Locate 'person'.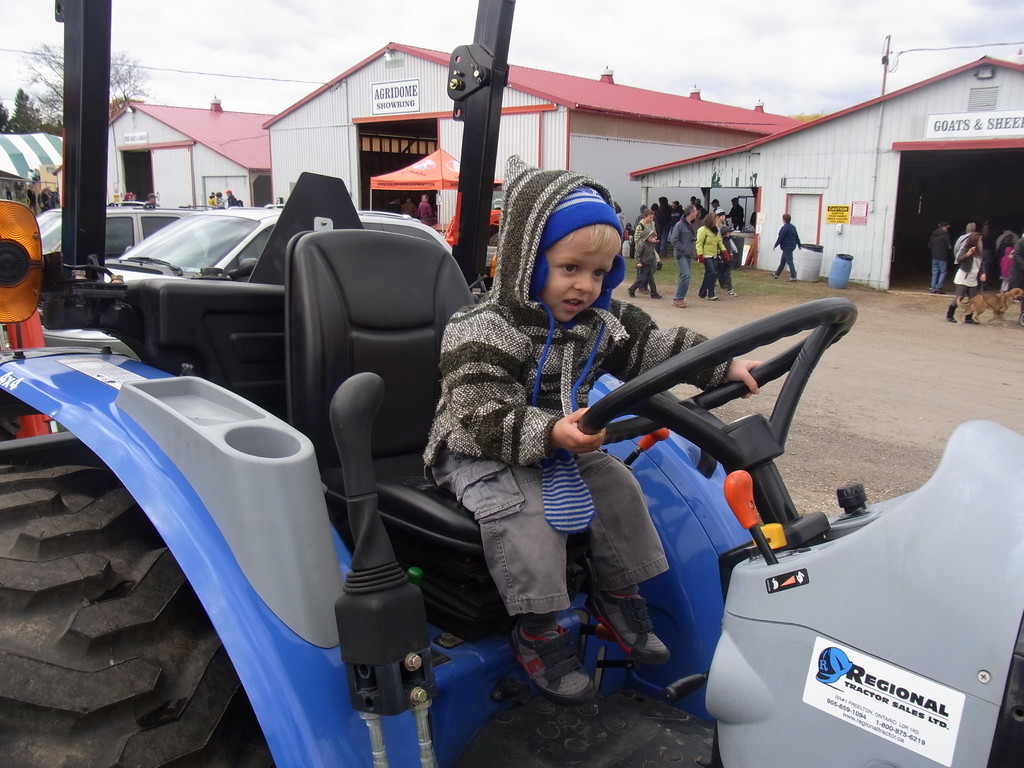
Bounding box: select_region(207, 193, 214, 207).
